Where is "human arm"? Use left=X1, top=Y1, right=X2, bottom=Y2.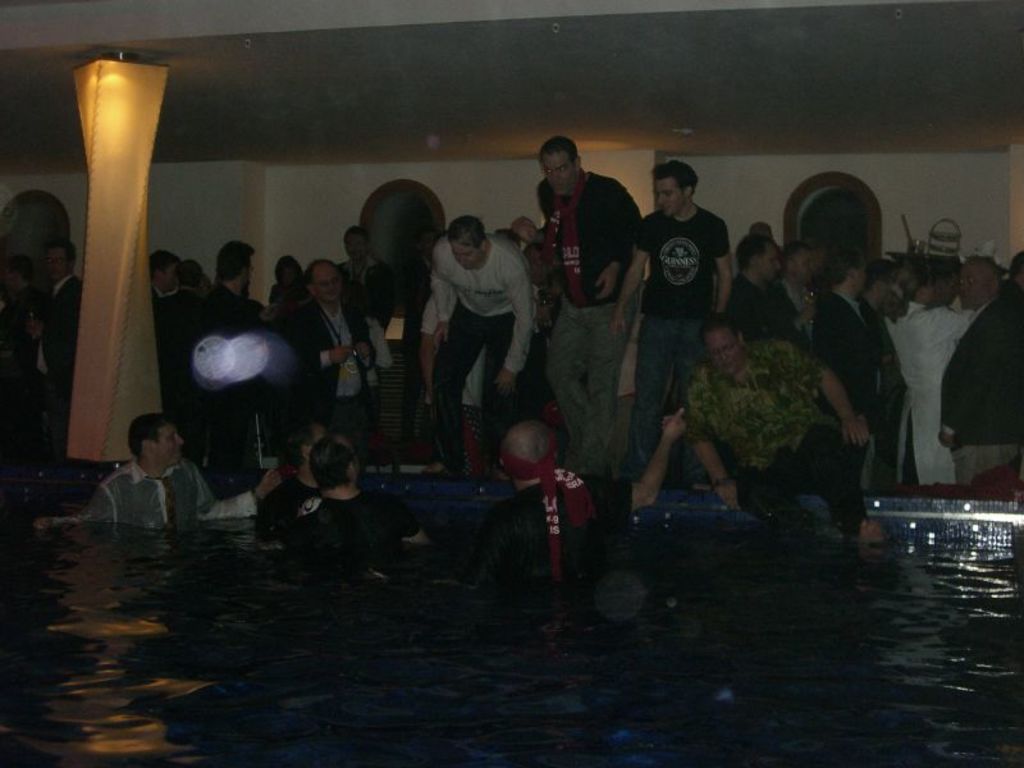
left=193, top=462, right=279, bottom=522.
